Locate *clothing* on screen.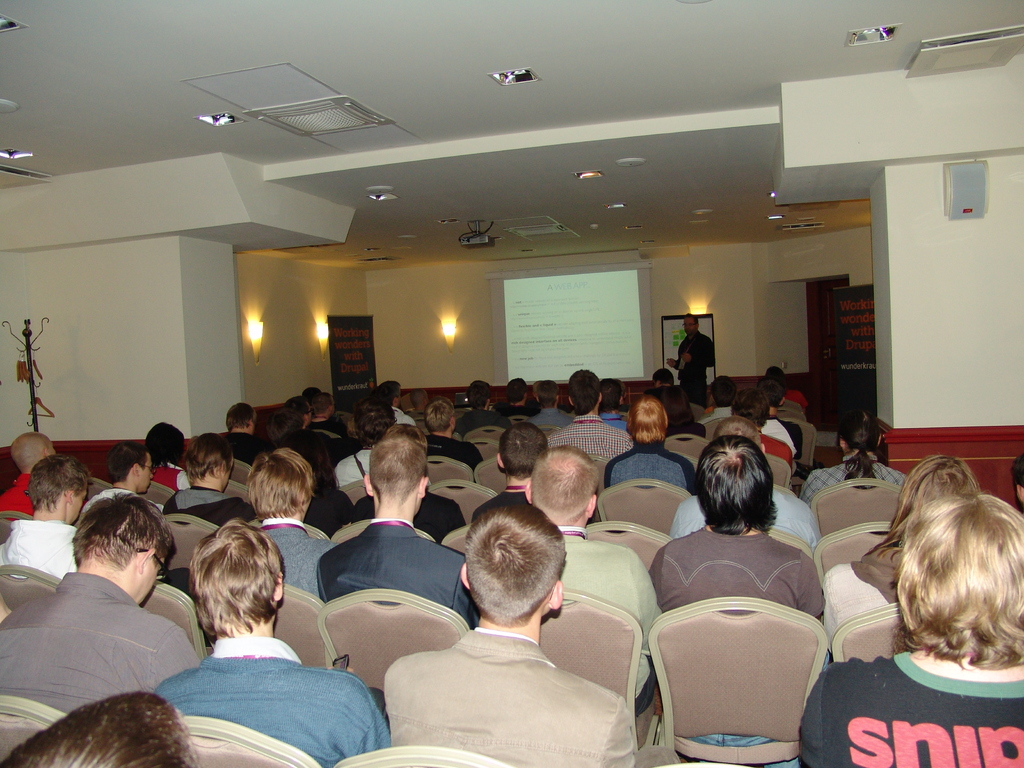
On screen at [2, 569, 198, 724].
